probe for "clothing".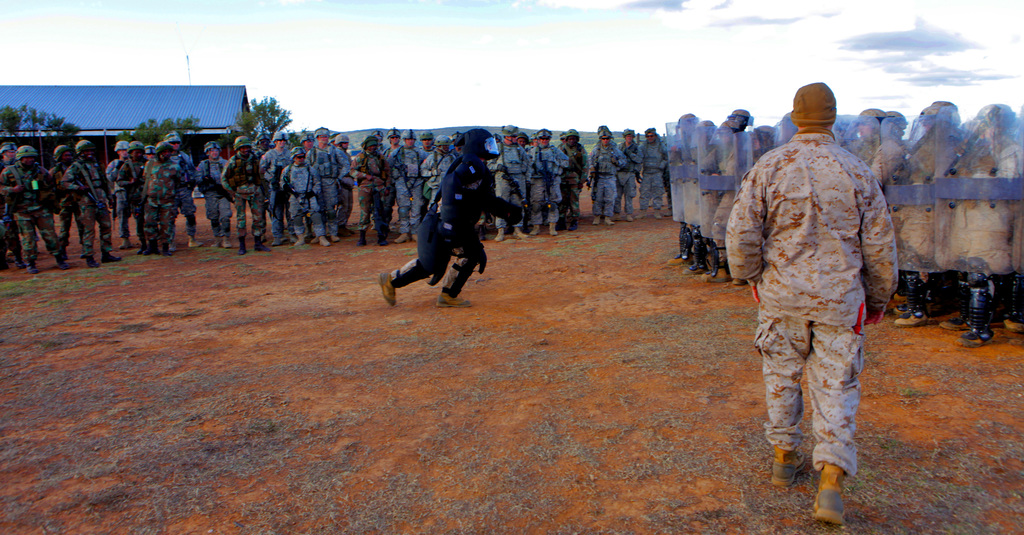
Probe result: locate(486, 140, 532, 226).
